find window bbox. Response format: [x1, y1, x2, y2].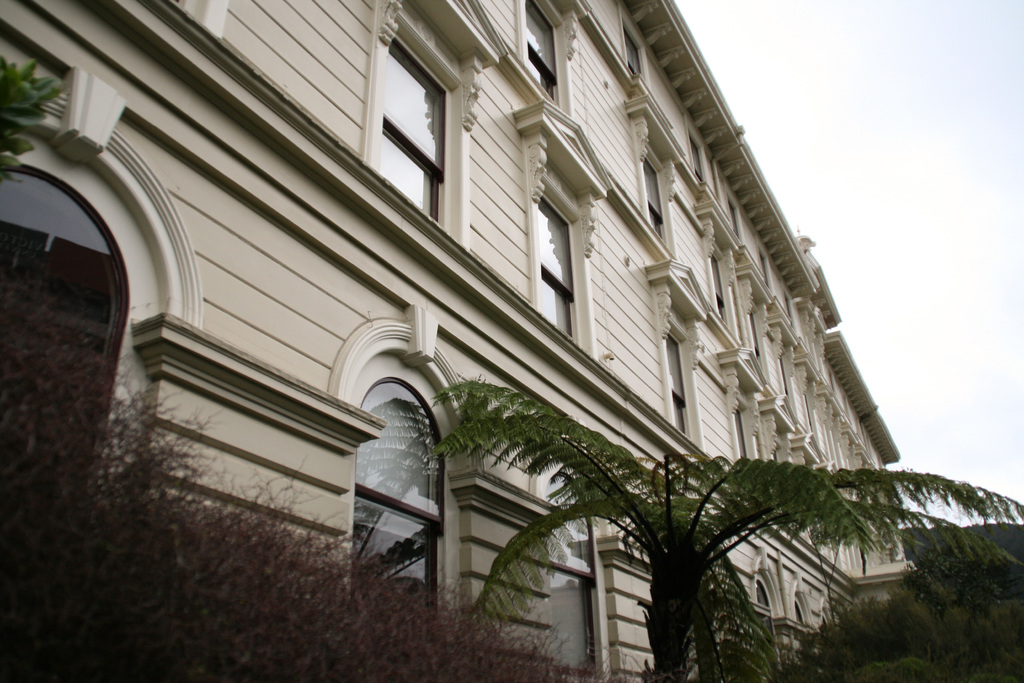
[710, 252, 726, 324].
